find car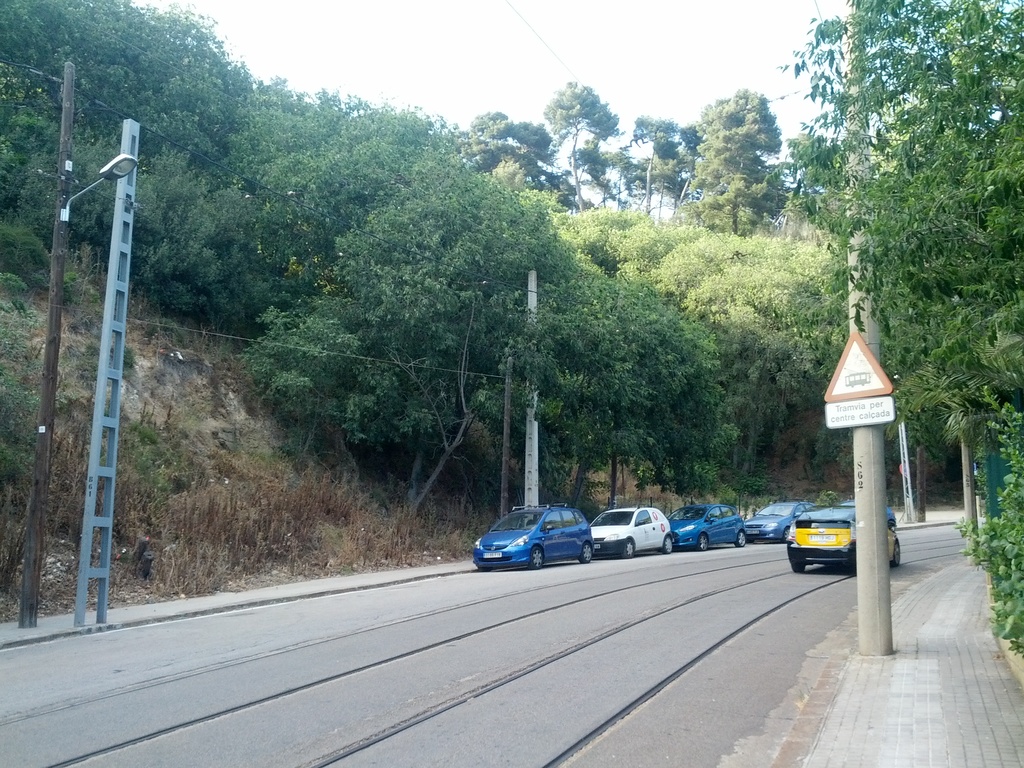
box(749, 501, 818, 543)
